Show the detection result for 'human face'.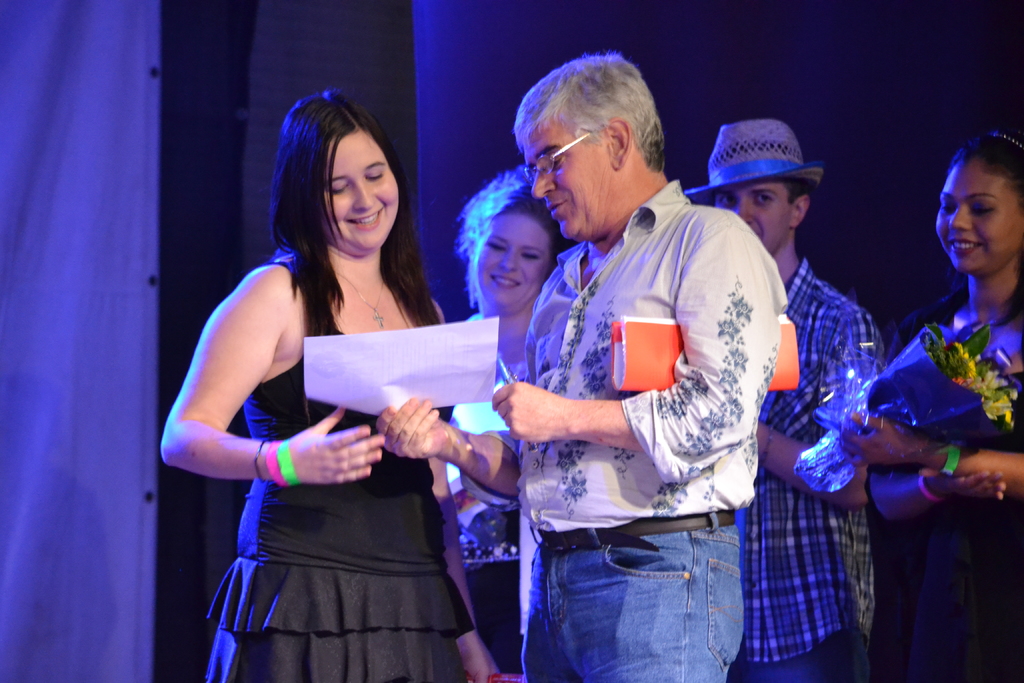
(left=476, top=211, right=556, bottom=330).
